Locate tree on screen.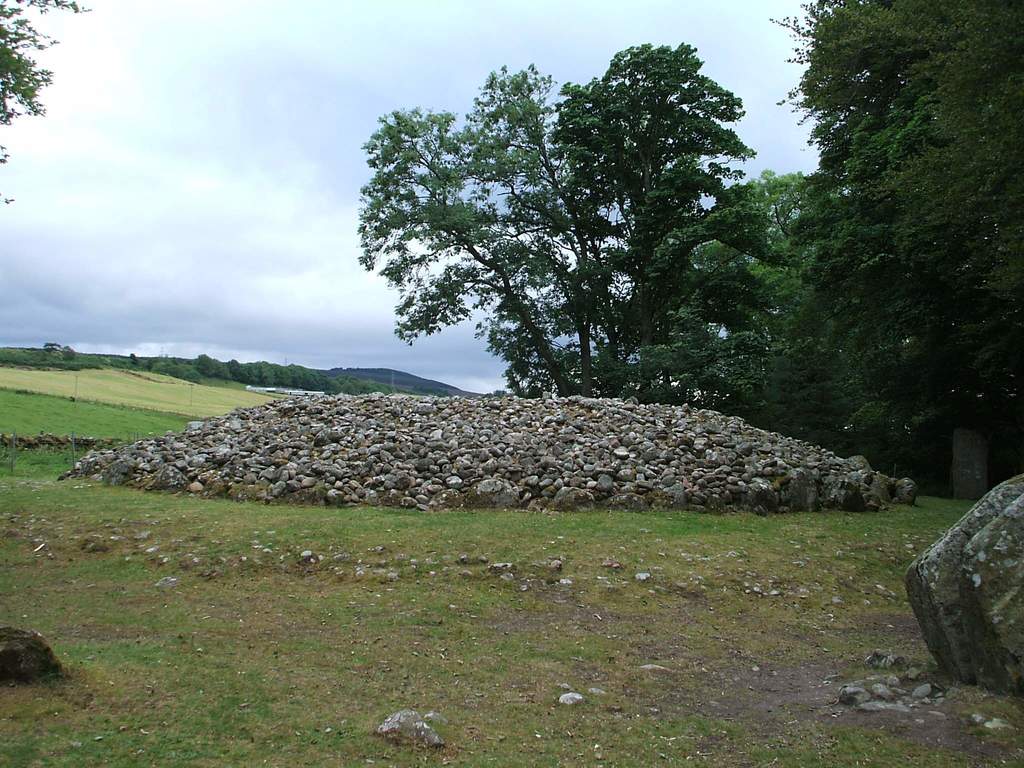
On screen at rect(628, 168, 836, 440).
